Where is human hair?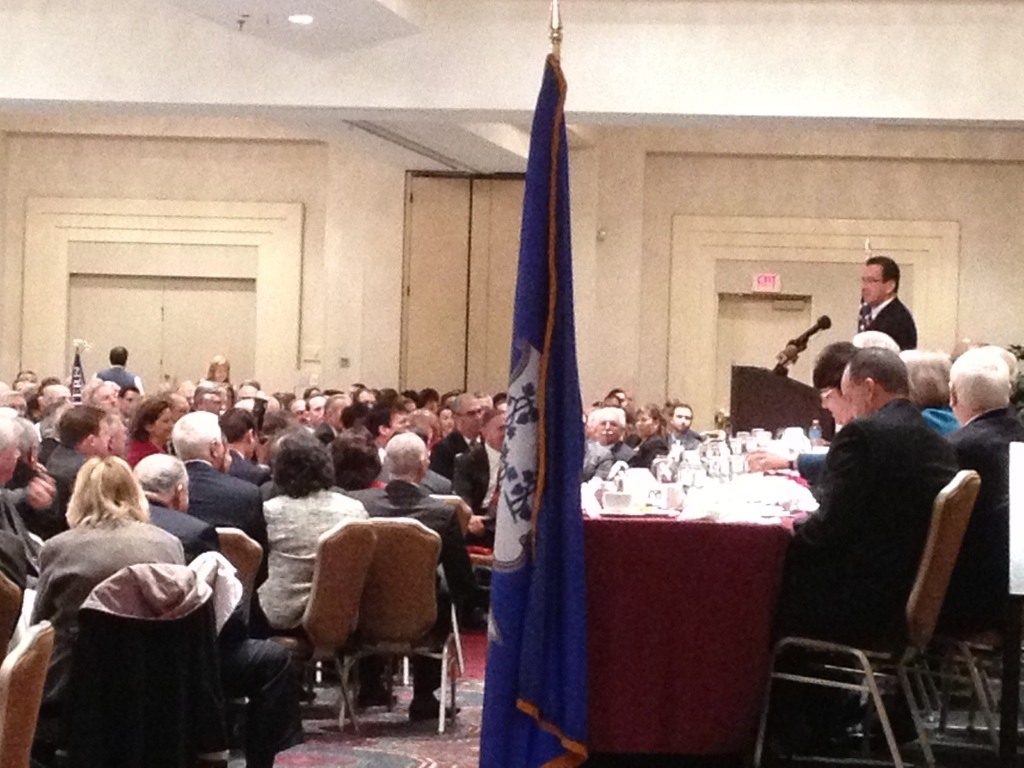
[901,349,948,404].
